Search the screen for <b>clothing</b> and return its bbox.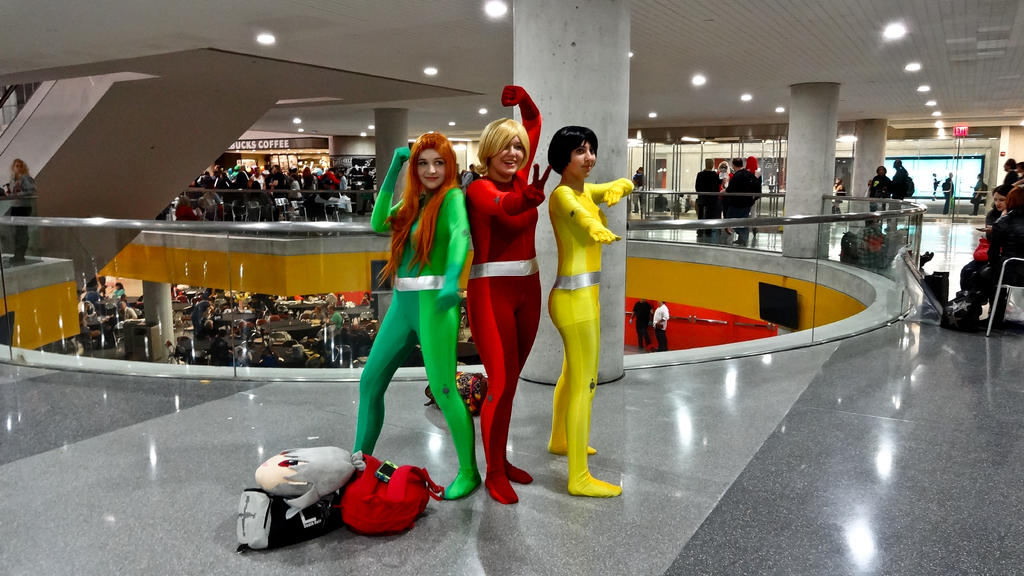
Found: l=693, t=168, r=719, b=224.
